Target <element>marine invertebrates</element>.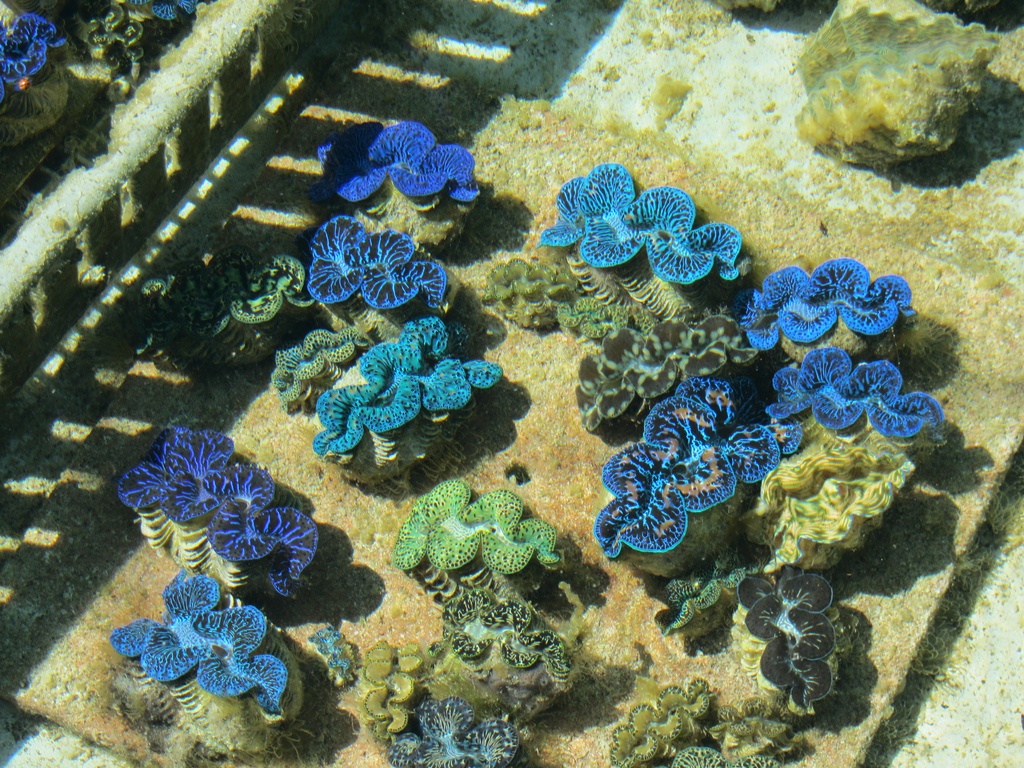
Target region: region(739, 244, 923, 373).
